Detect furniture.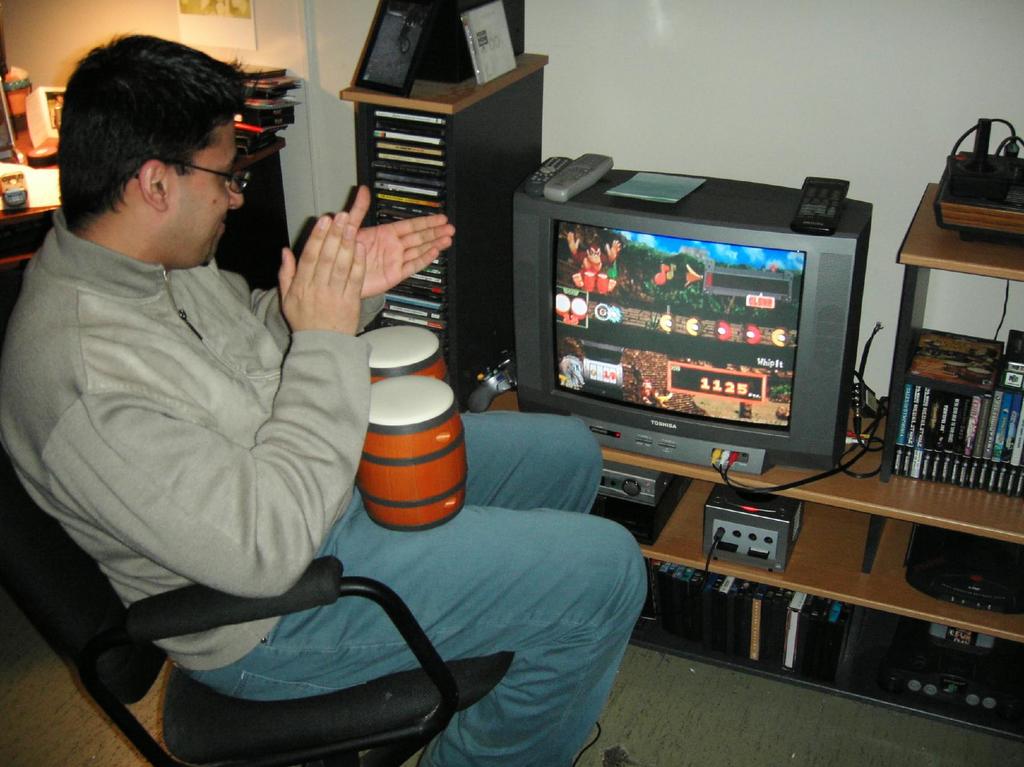
Detected at <bbox>340, 51, 1023, 740</bbox>.
